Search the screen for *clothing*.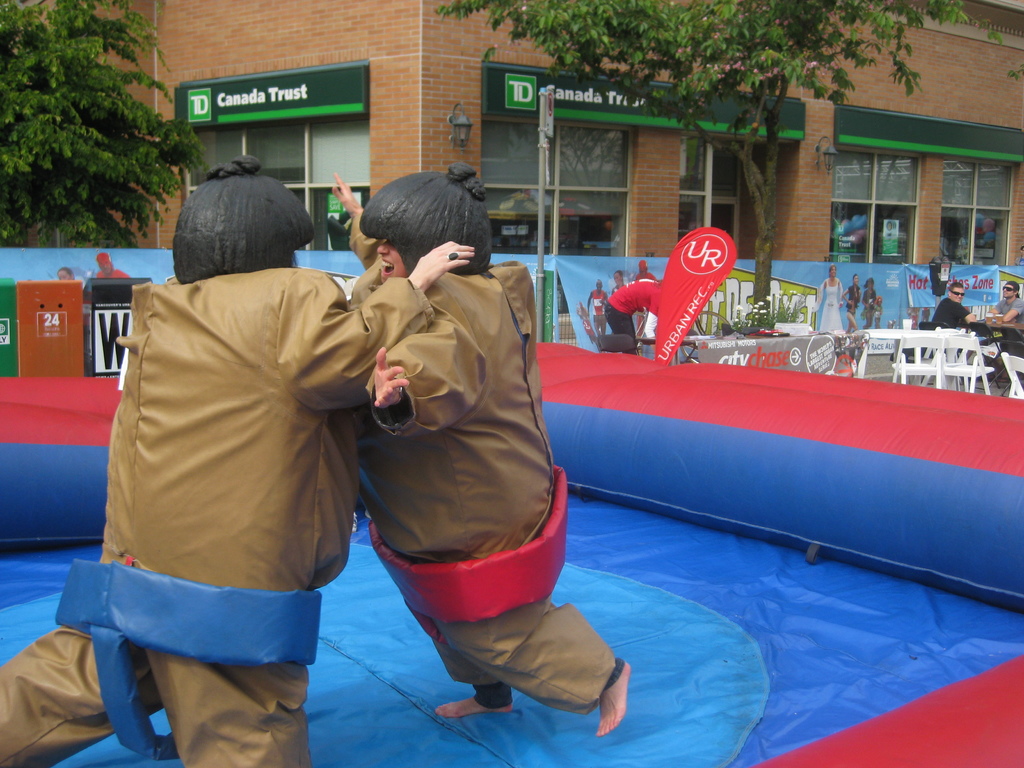
Found at bbox=[93, 266, 131, 282].
